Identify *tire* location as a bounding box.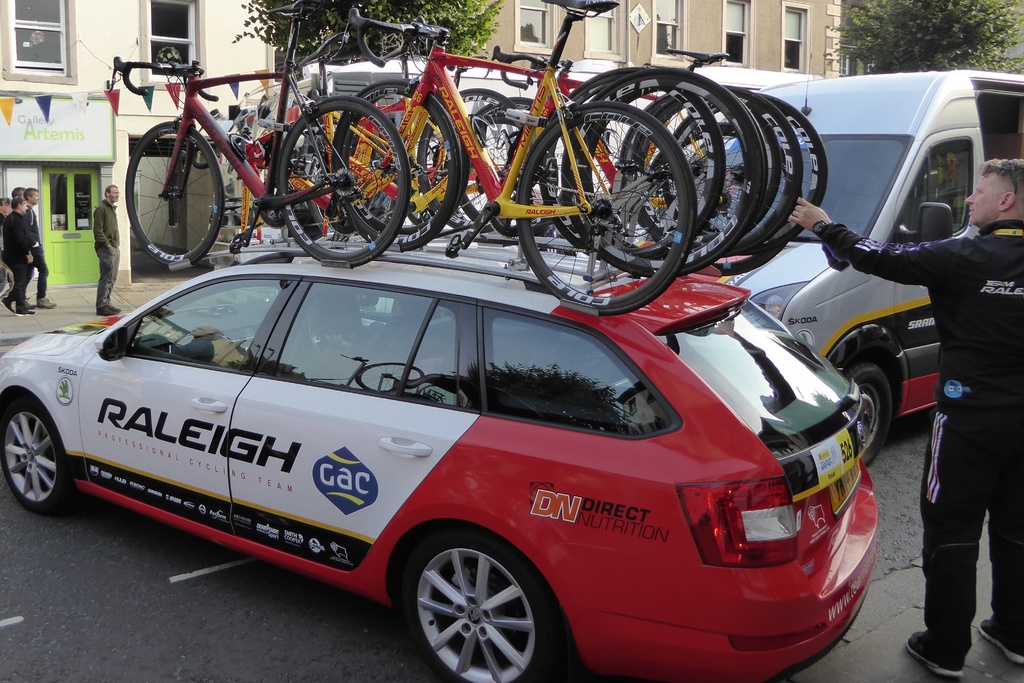
x1=0 y1=398 x2=76 y2=513.
